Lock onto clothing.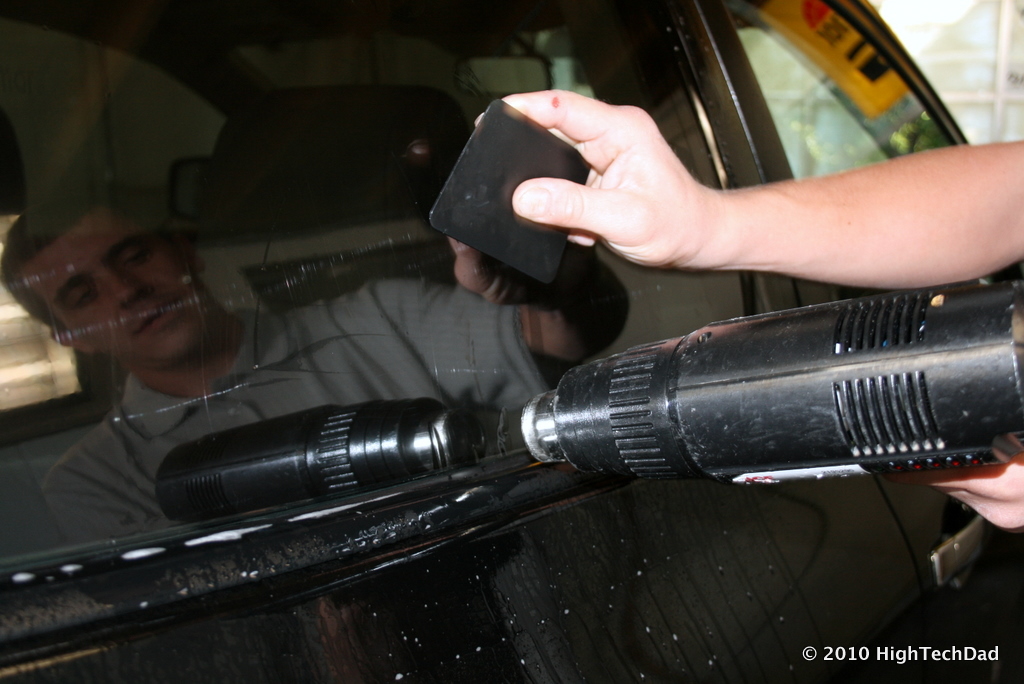
Locked: l=43, t=280, r=551, b=544.
